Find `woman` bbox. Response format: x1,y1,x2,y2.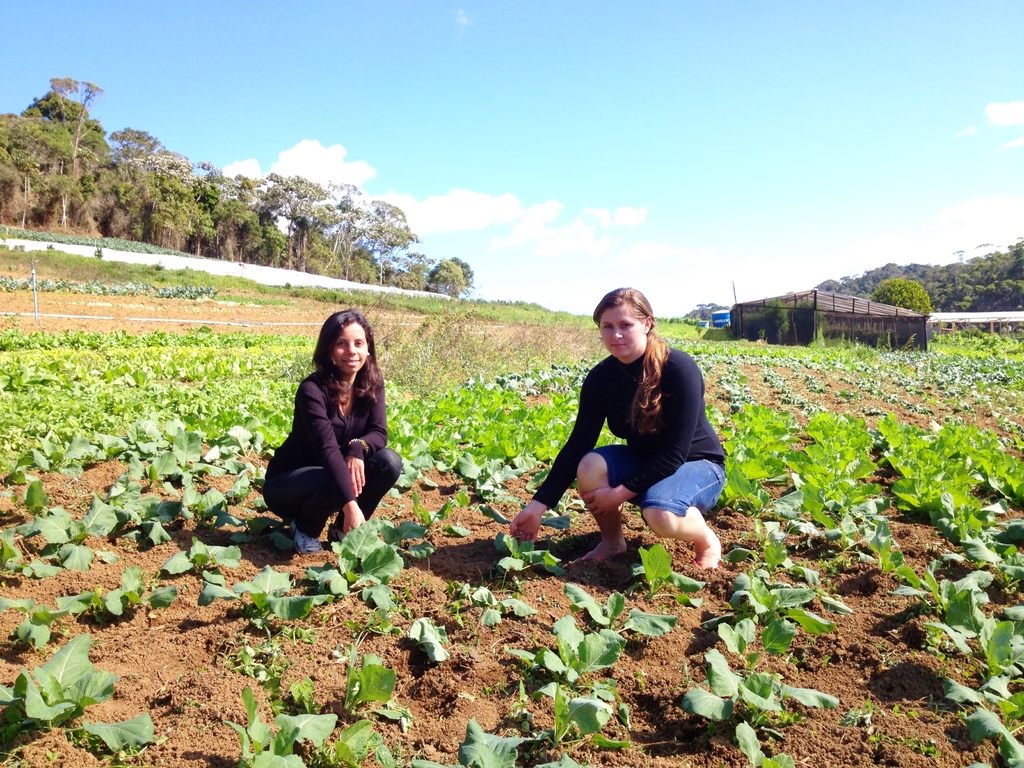
264,310,399,557.
